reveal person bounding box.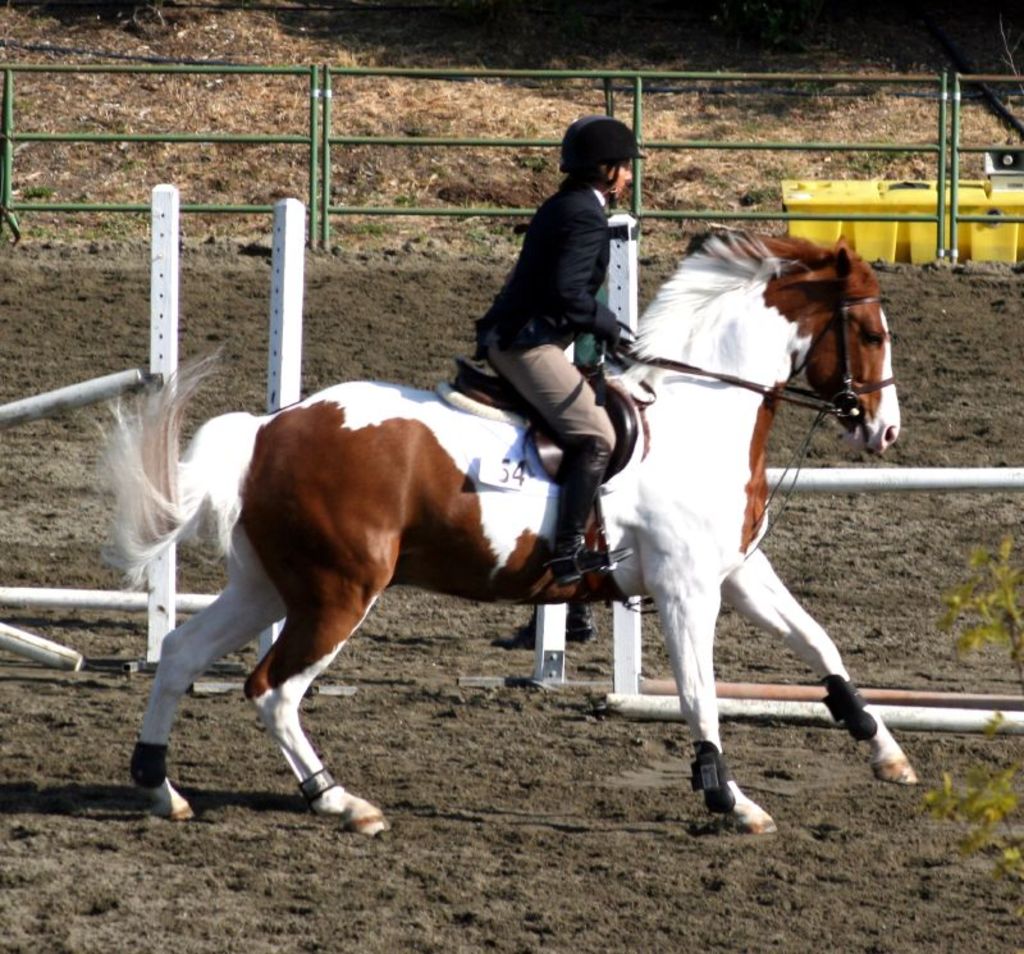
Revealed: (x1=443, y1=87, x2=709, y2=469).
